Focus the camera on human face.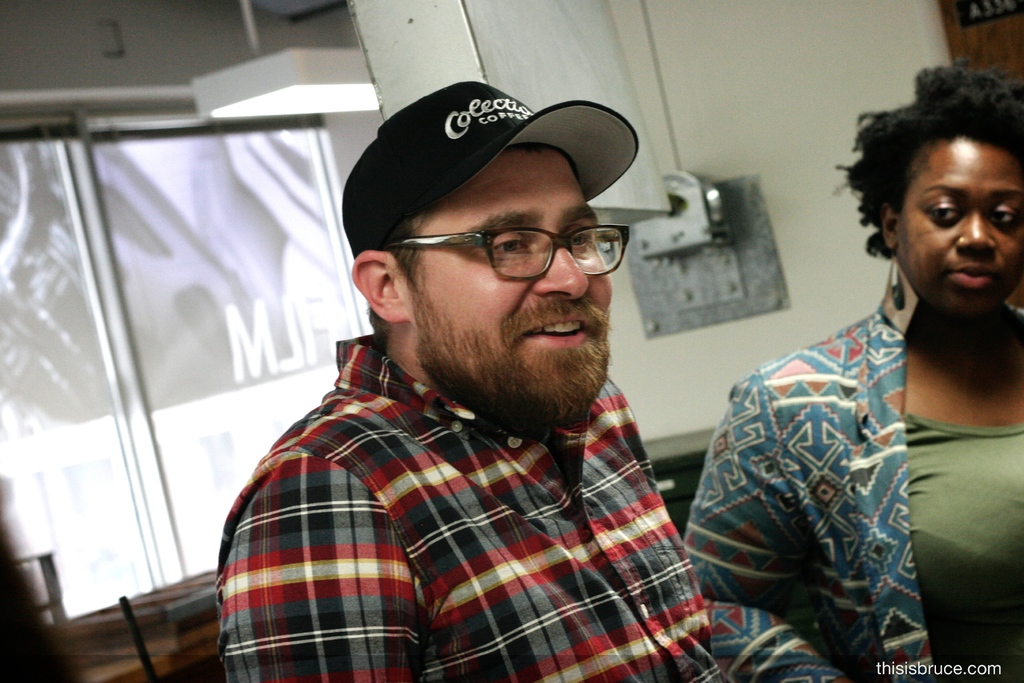
Focus region: l=429, t=175, r=611, b=378.
